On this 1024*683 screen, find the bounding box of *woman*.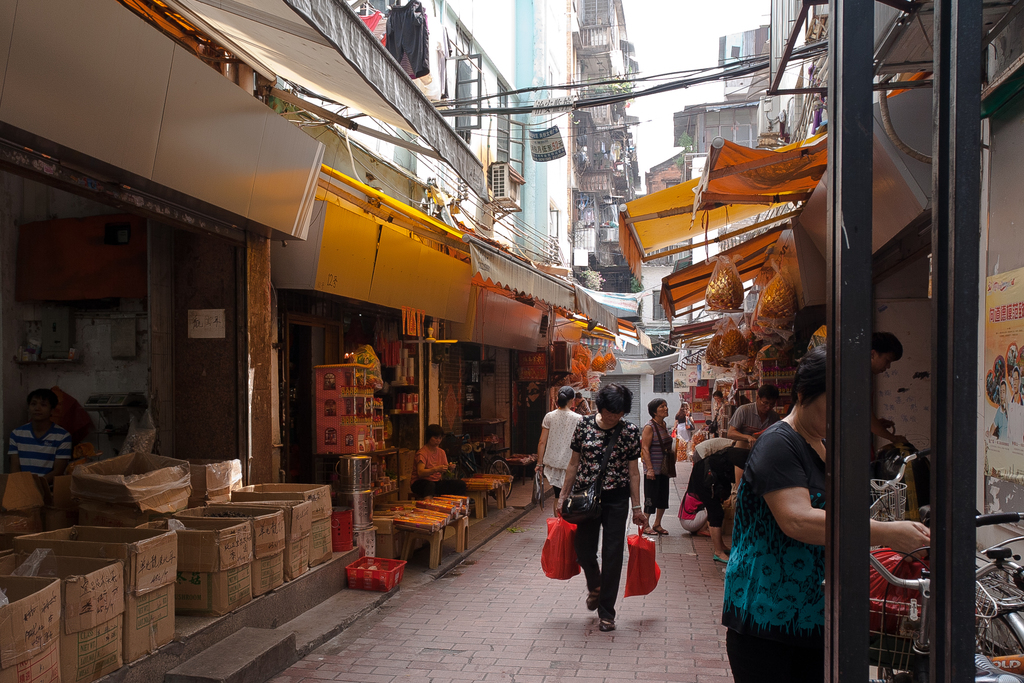
Bounding box: box=[675, 401, 698, 443].
